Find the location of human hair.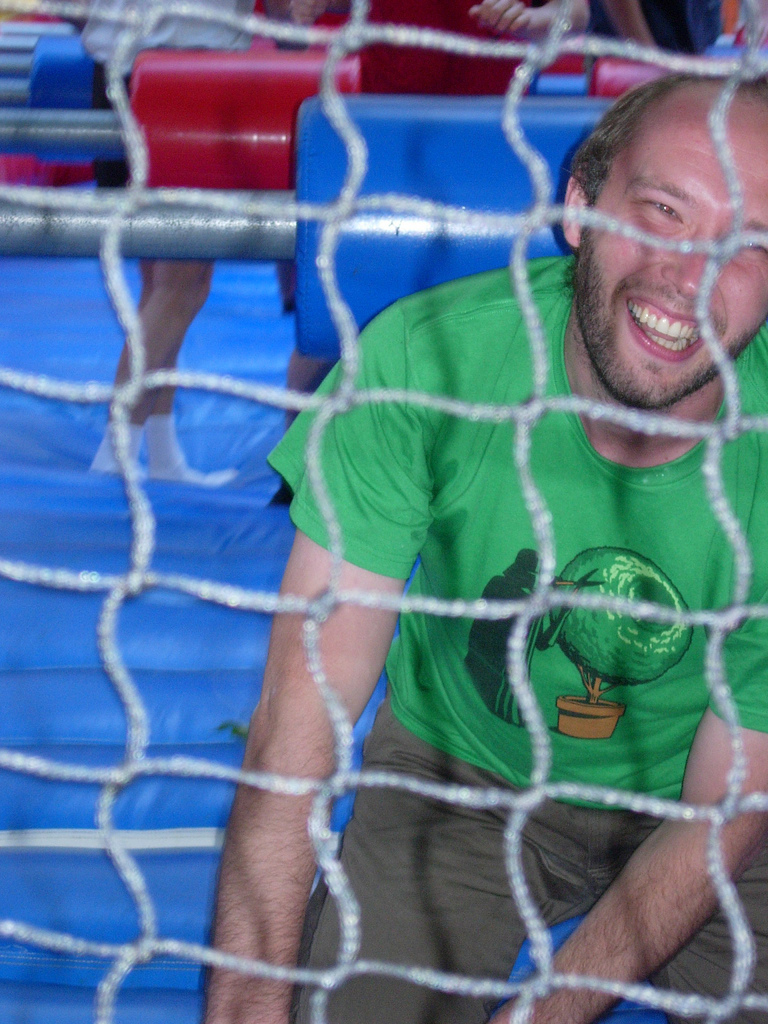
Location: [570,60,767,205].
